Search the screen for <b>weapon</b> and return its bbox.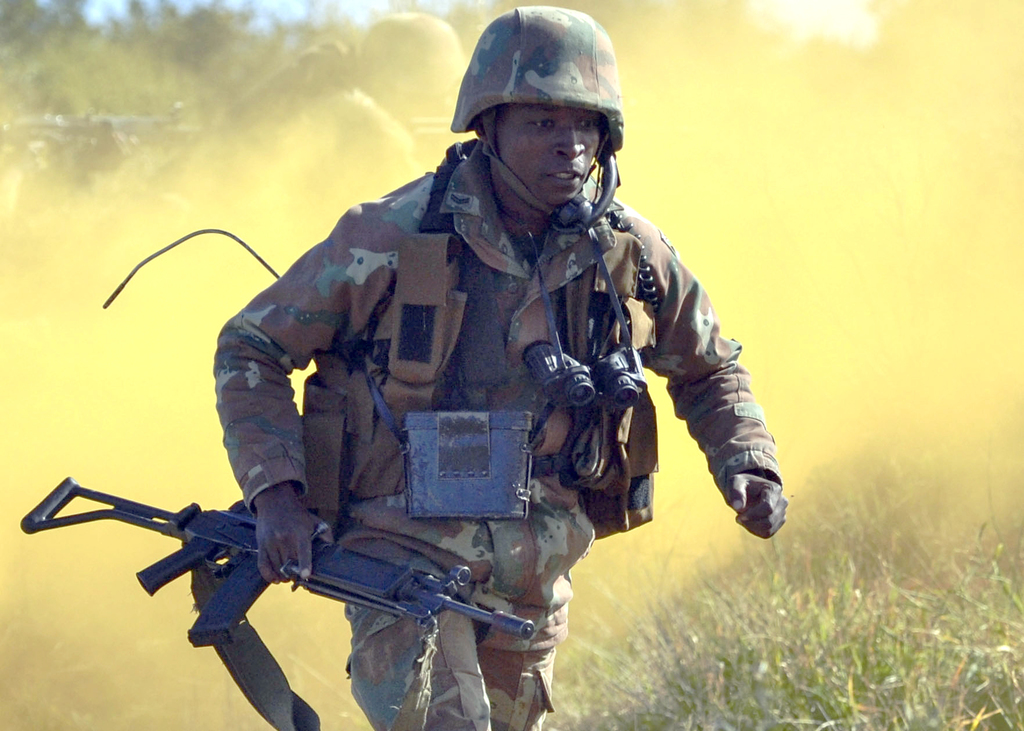
Found: bbox=(84, 445, 540, 705).
